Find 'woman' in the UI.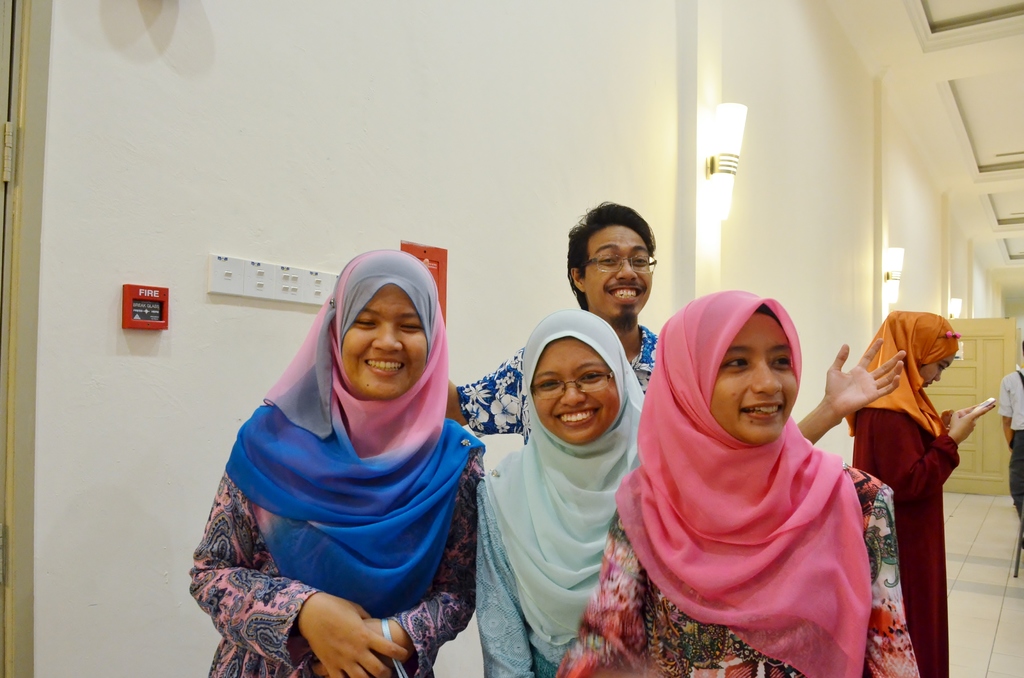
UI element at bbox(472, 310, 646, 677).
